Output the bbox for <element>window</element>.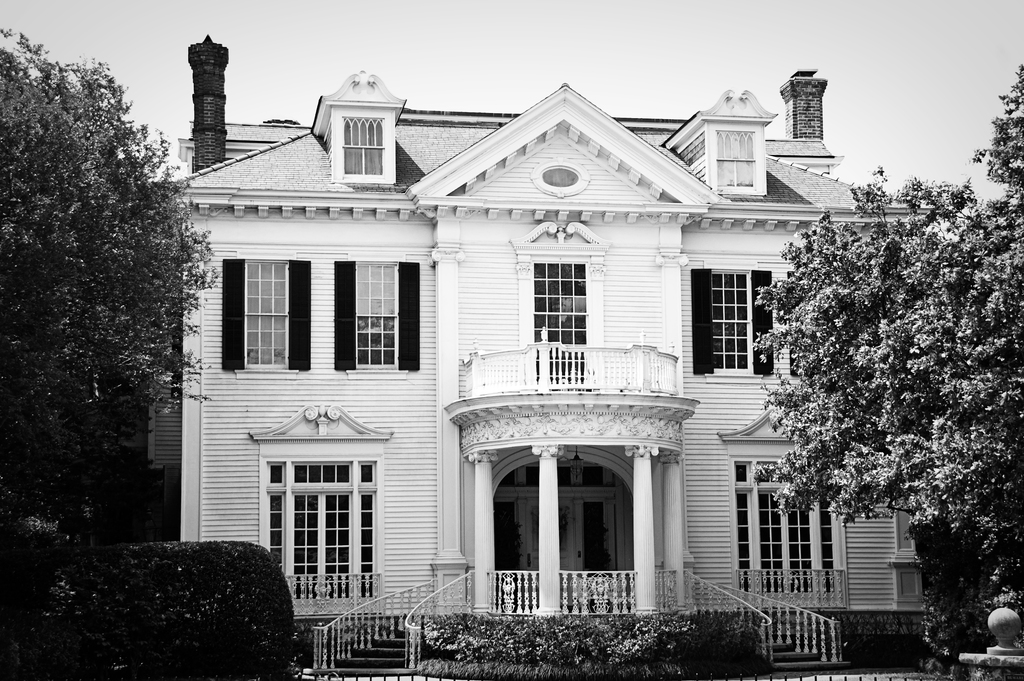
(left=689, top=268, right=774, bottom=376).
